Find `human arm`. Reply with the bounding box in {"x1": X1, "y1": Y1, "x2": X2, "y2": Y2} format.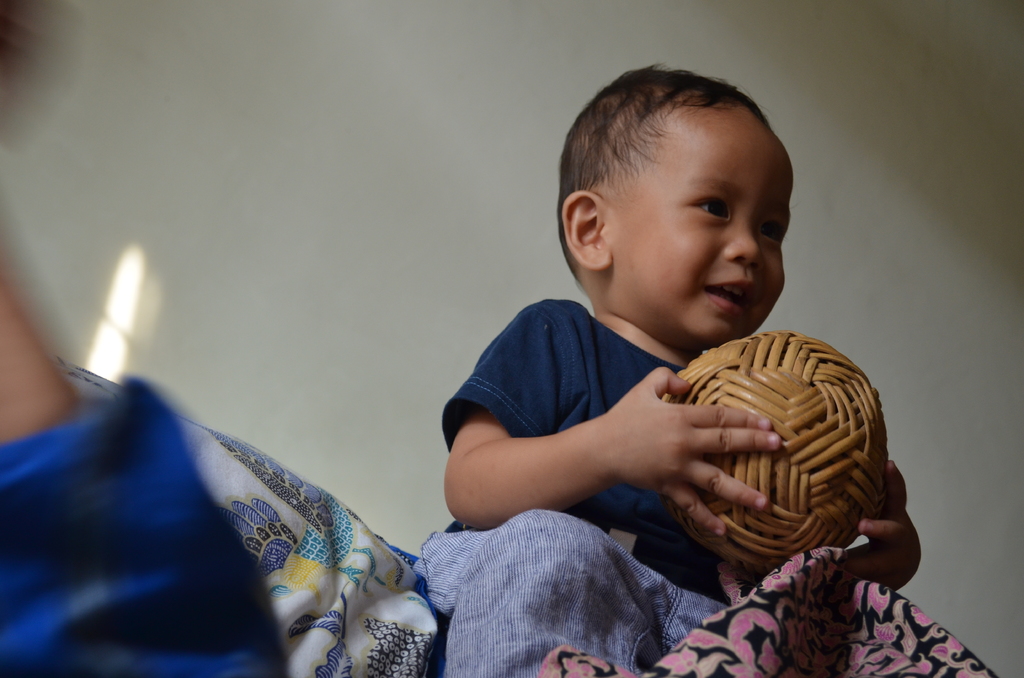
{"x1": 443, "y1": 366, "x2": 780, "y2": 535}.
